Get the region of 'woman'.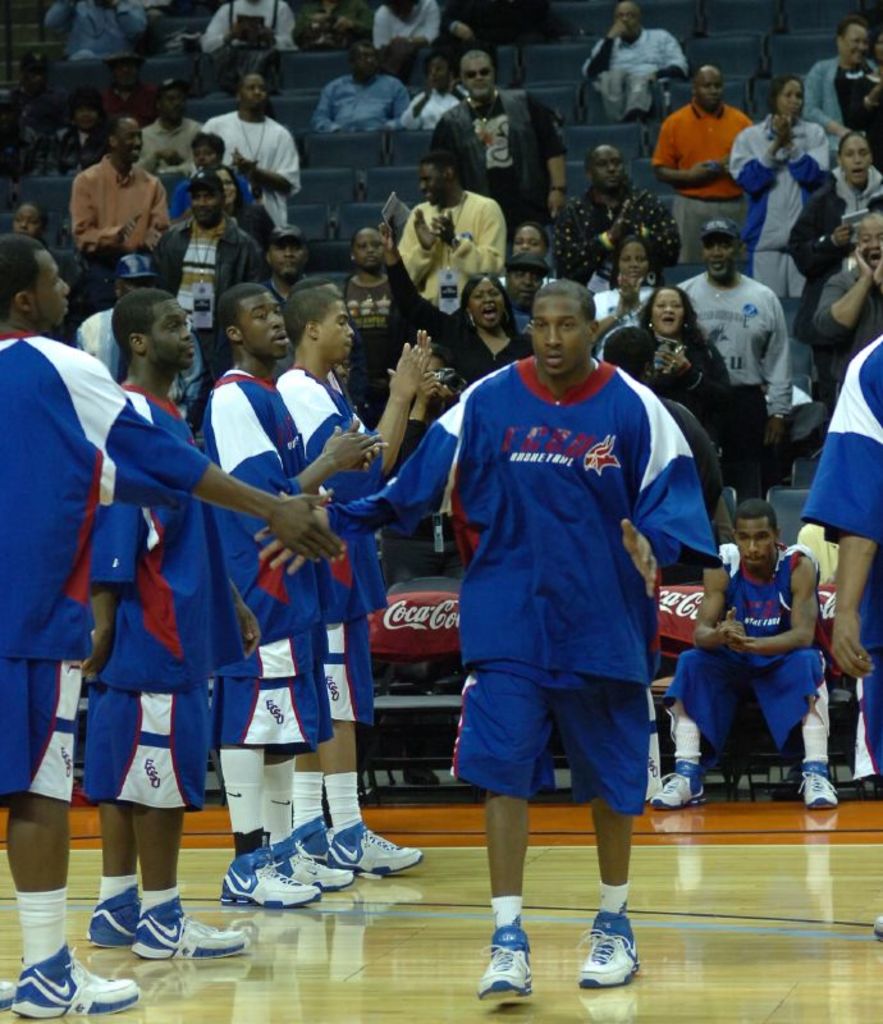
[720, 79, 834, 300].
